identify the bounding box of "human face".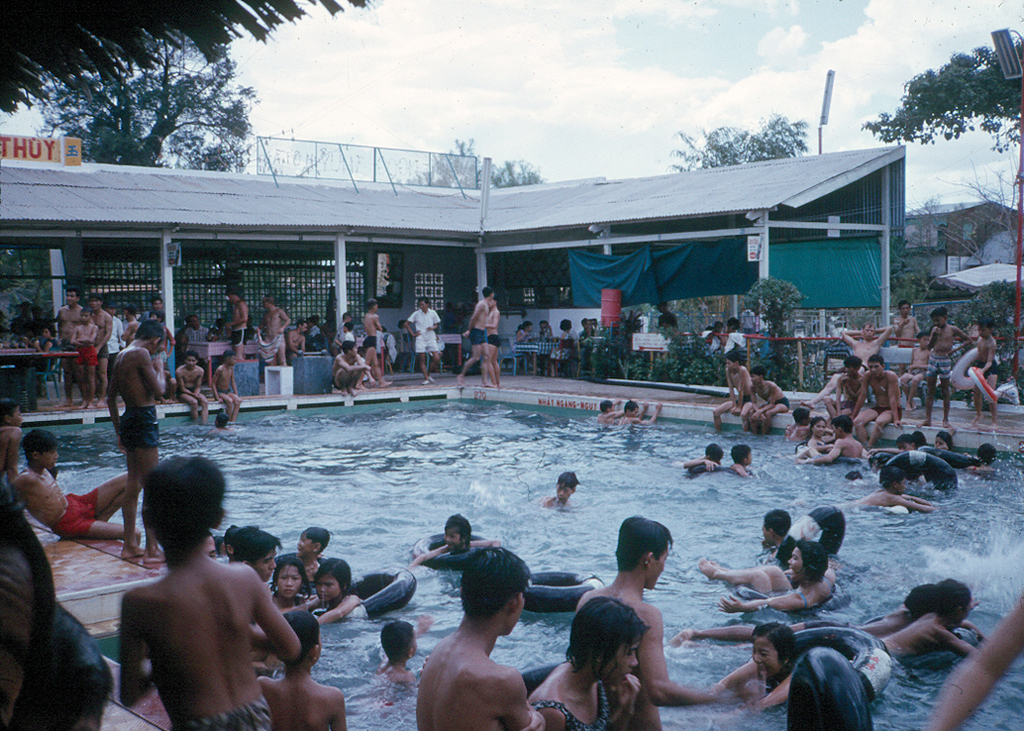
[889,471,906,496].
